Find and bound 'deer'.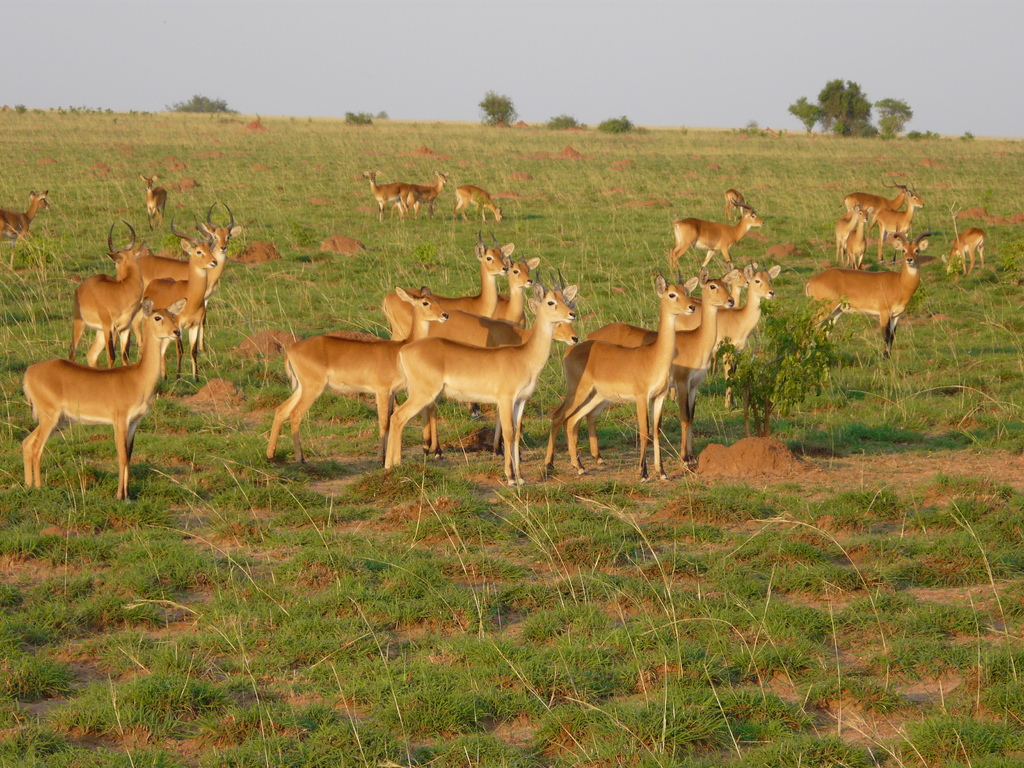
Bound: [806,225,943,364].
